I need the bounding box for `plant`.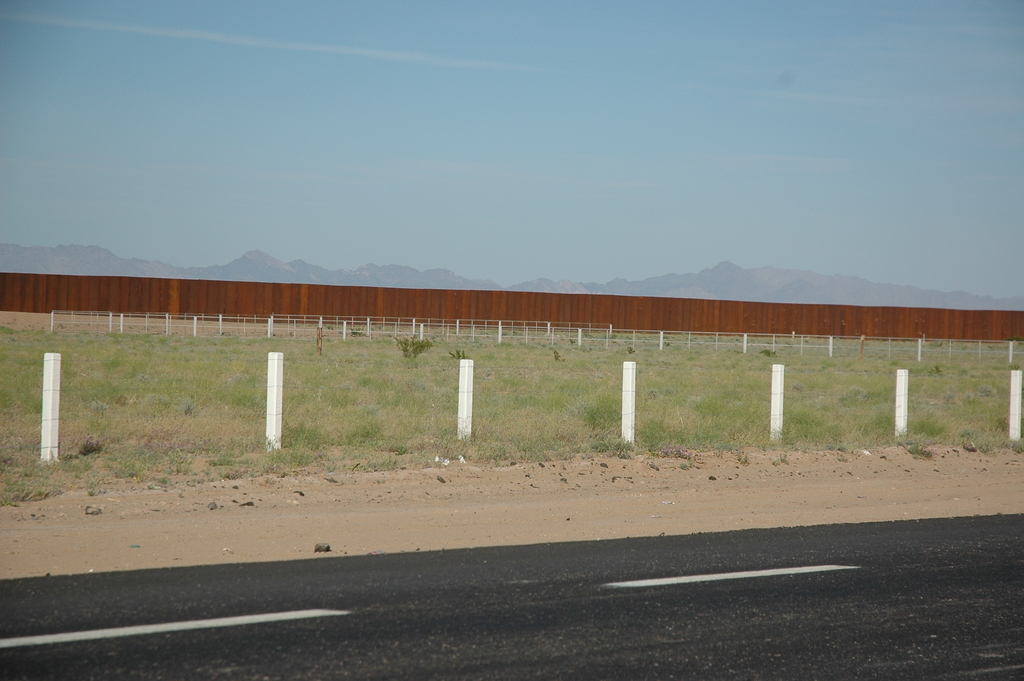
Here it is: rect(73, 372, 131, 408).
